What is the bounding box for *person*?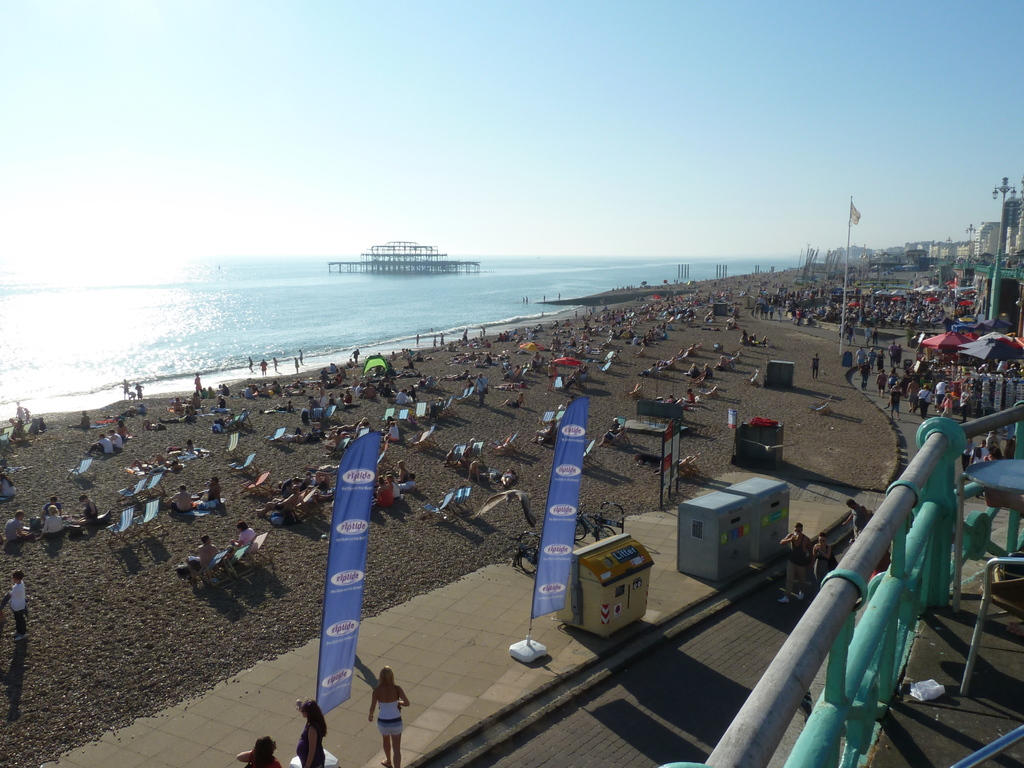
(751, 290, 965, 322).
